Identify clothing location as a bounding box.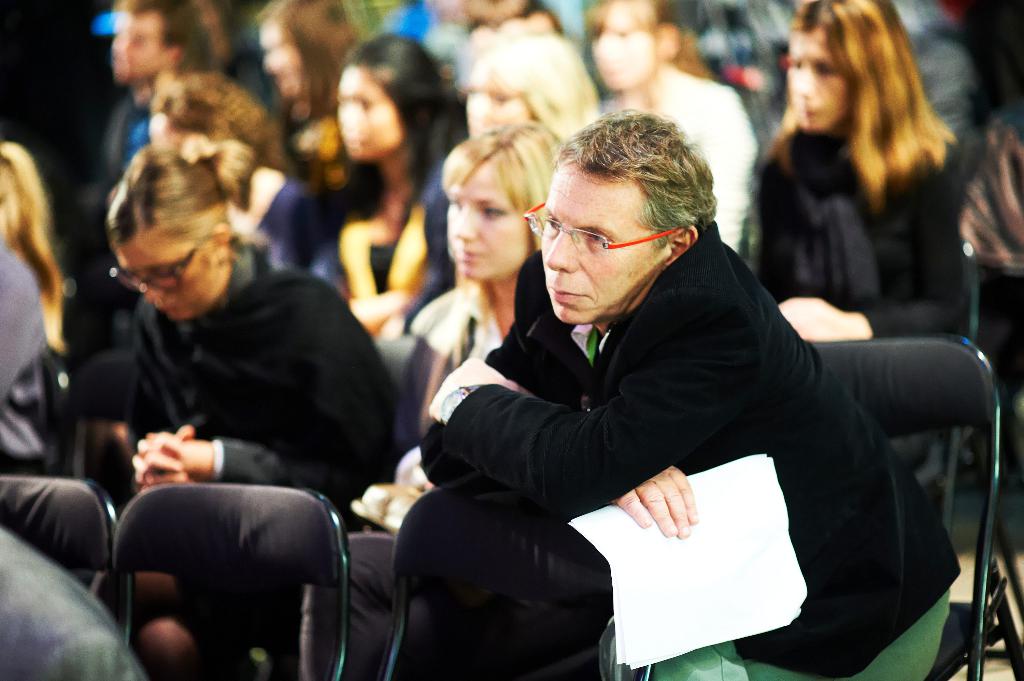
box(337, 272, 503, 680).
